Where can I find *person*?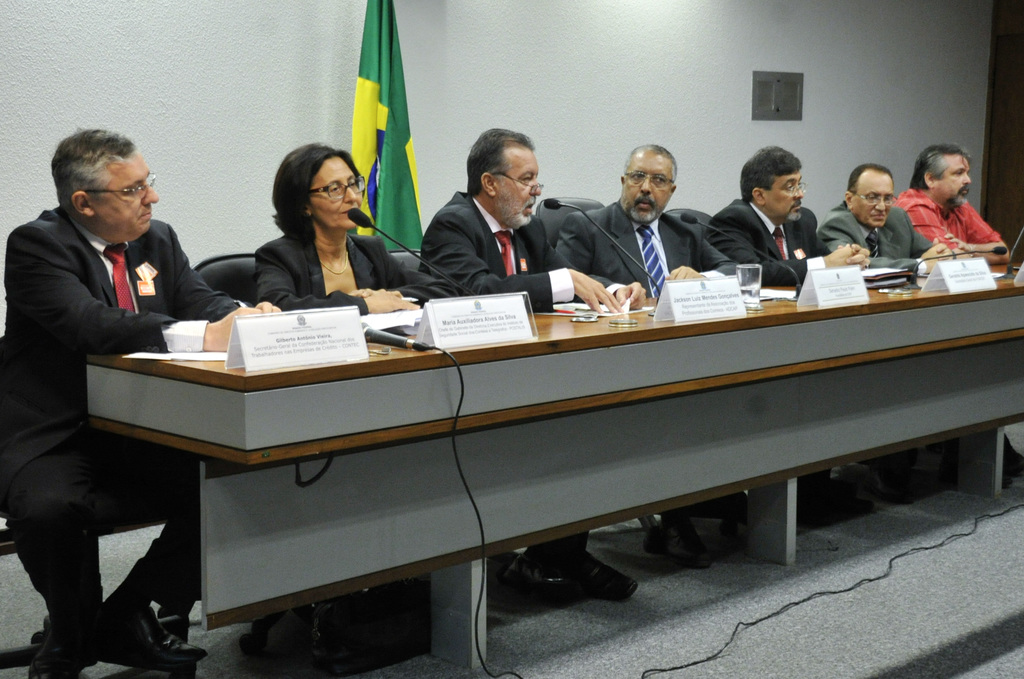
You can find it at 816 161 959 274.
